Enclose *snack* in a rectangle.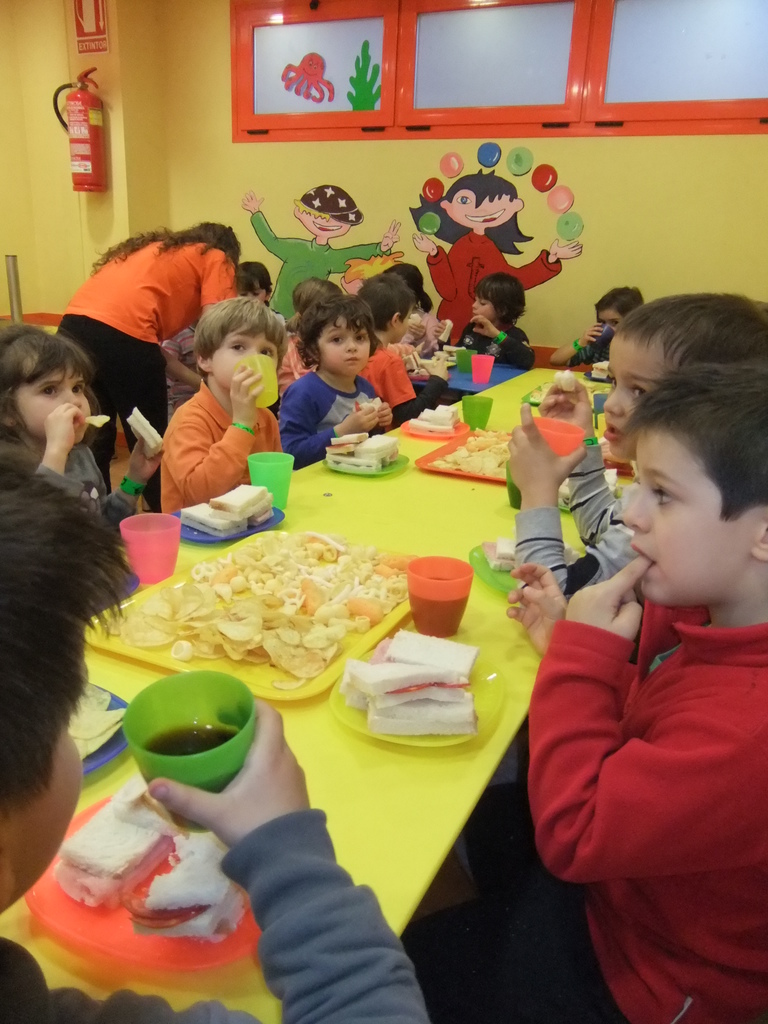
box(58, 787, 246, 937).
